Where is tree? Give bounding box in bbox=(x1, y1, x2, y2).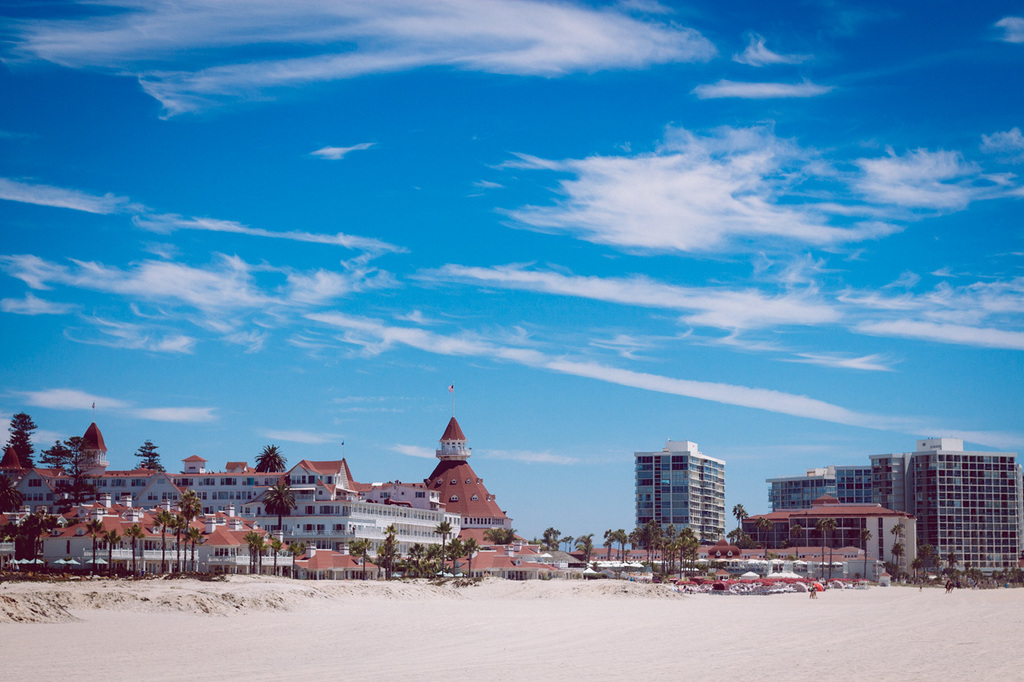
bbox=(31, 429, 100, 544).
